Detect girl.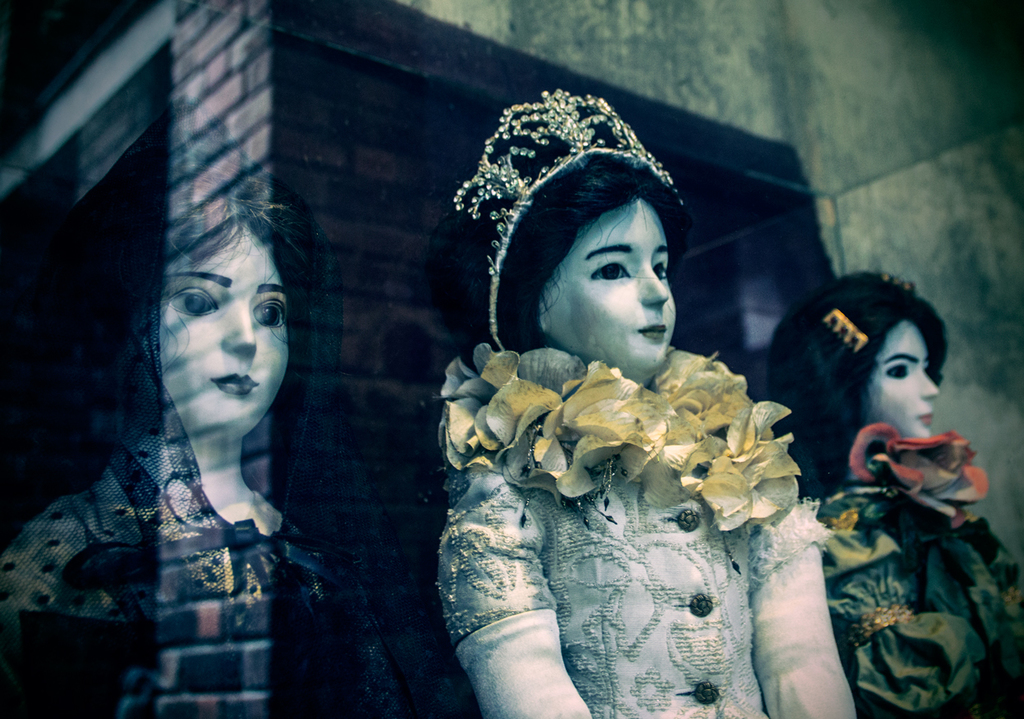
Detected at [x1=763, y1=261, x2=1023, y2=718].
